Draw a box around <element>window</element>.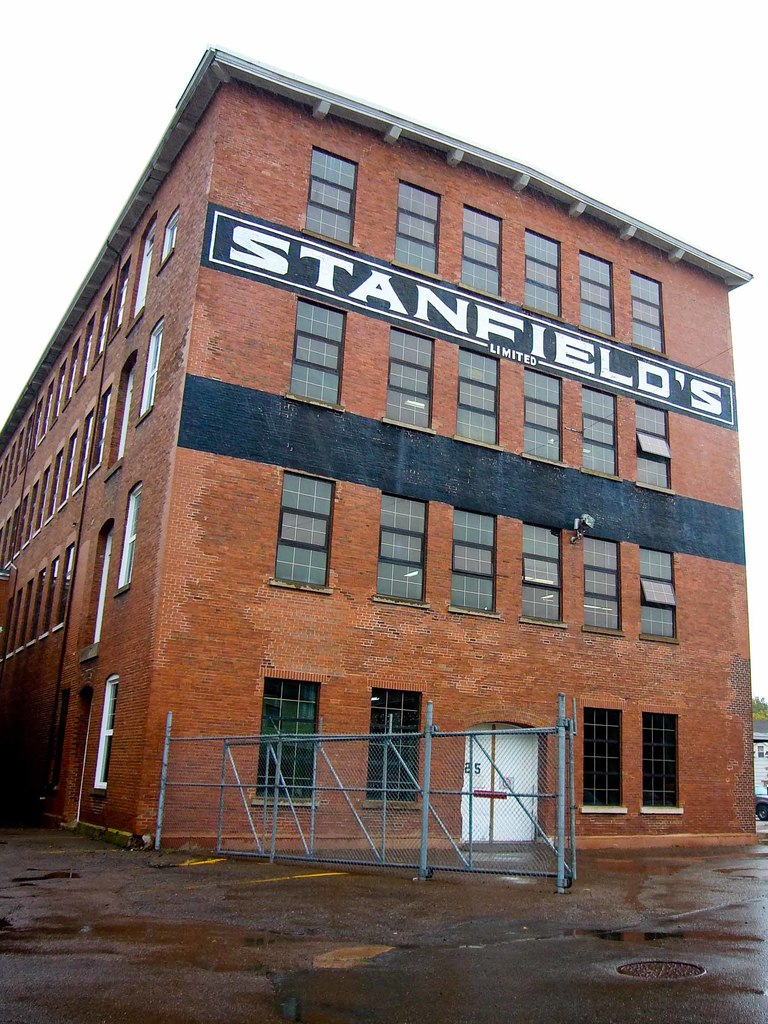
<region>634, 402, 673, 502</region>.
